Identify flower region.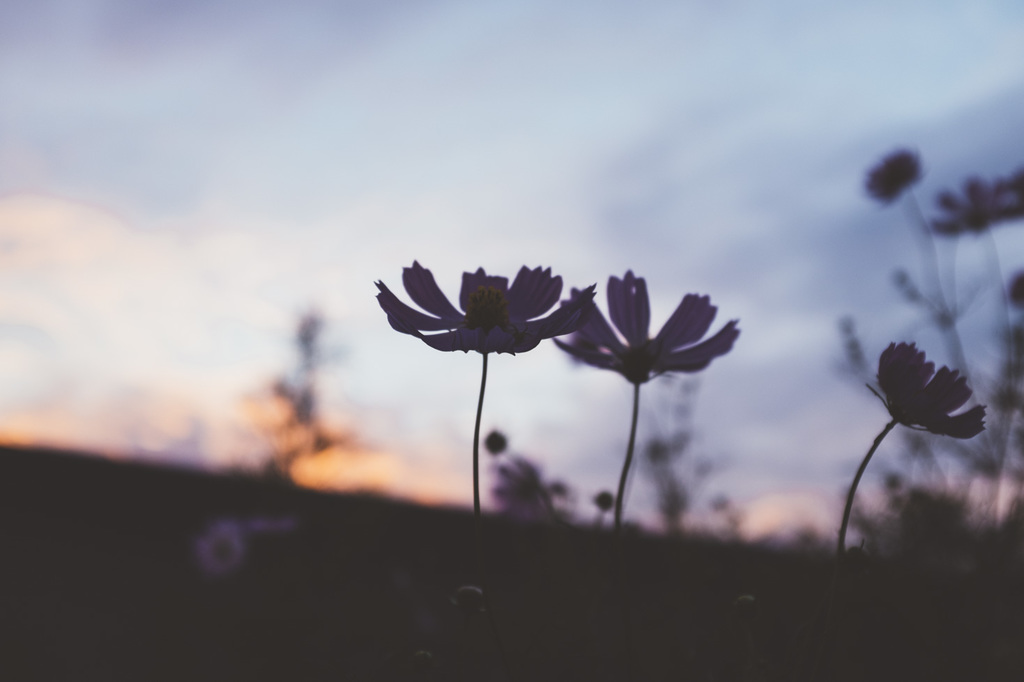
Region: x1=552, y1=267, x2=742, y2=376.
